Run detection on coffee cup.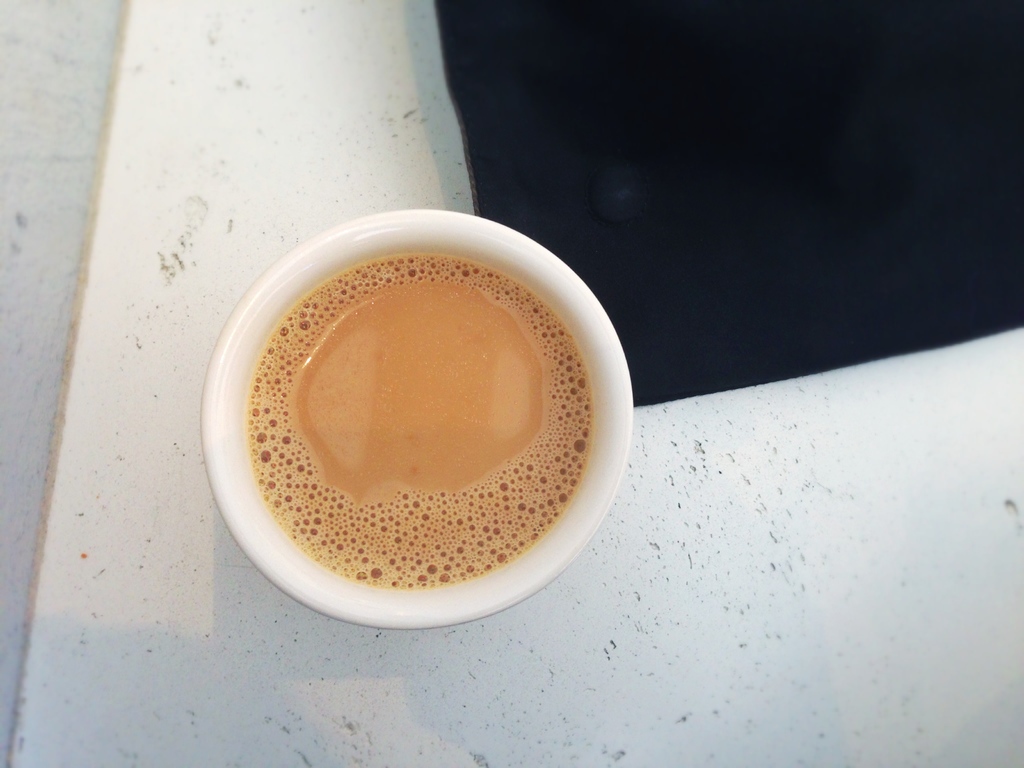
Result: 199 207 637 631.
